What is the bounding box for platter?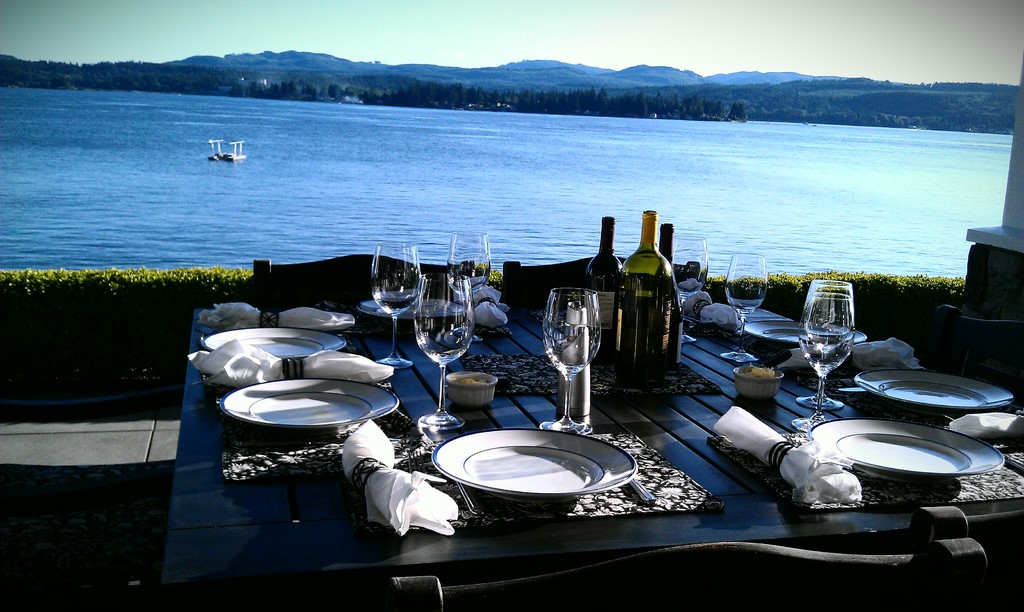
(736, 321, 866, 348).
